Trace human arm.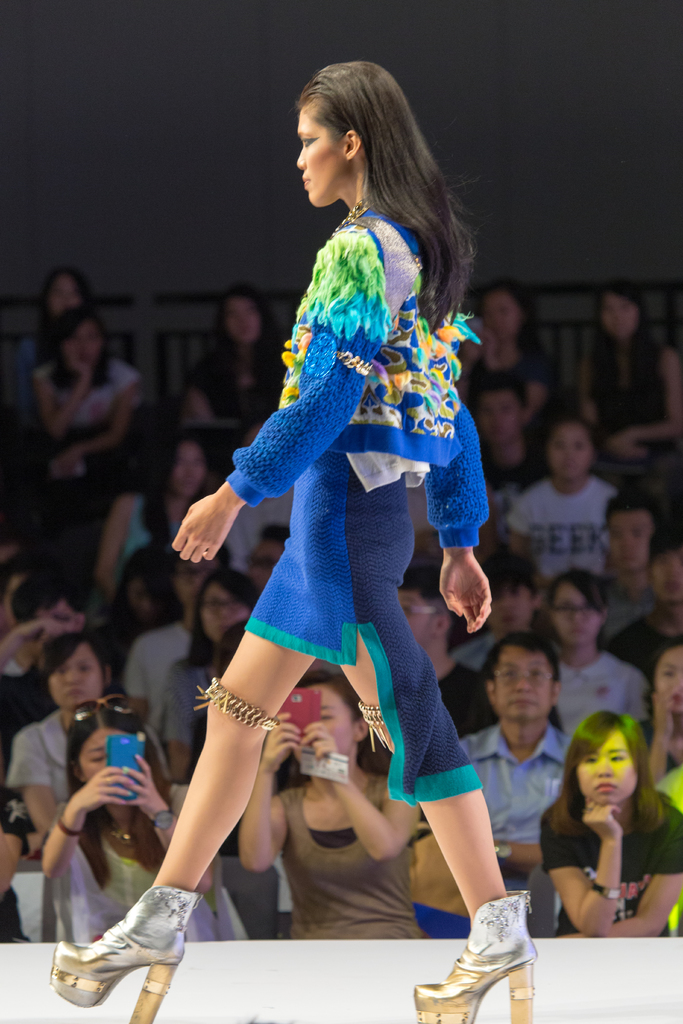
Traced to {"left": 96, "top": 495, "right": 131, "bottom": 598}.
